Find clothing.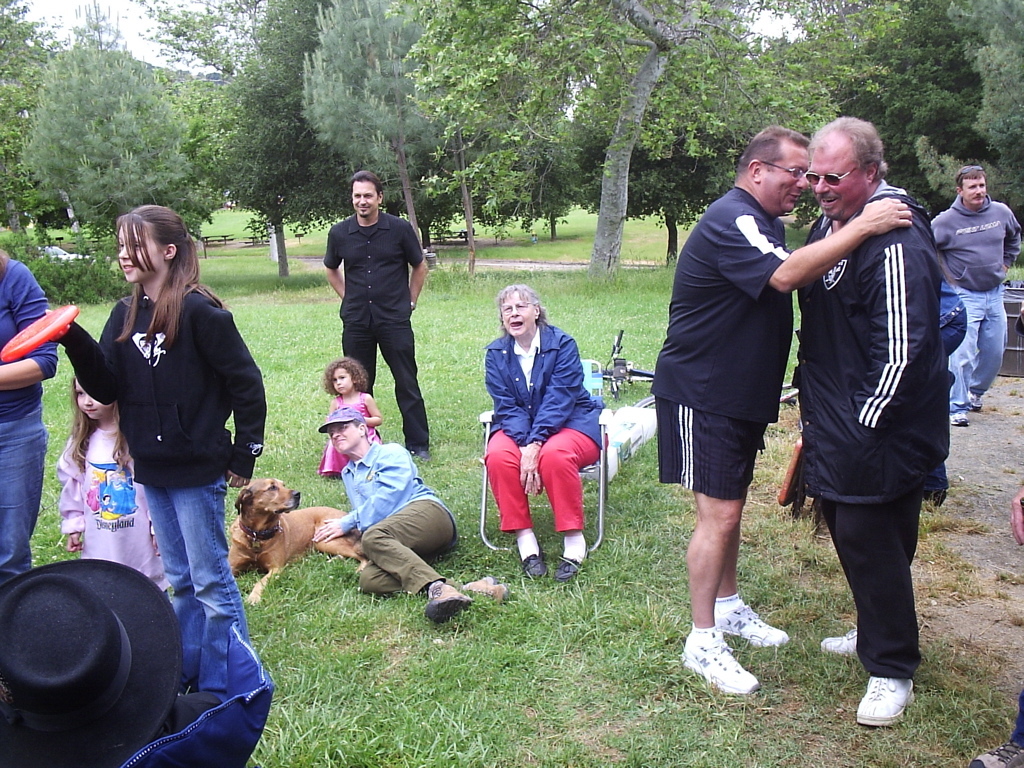
[325,209,424,443].
